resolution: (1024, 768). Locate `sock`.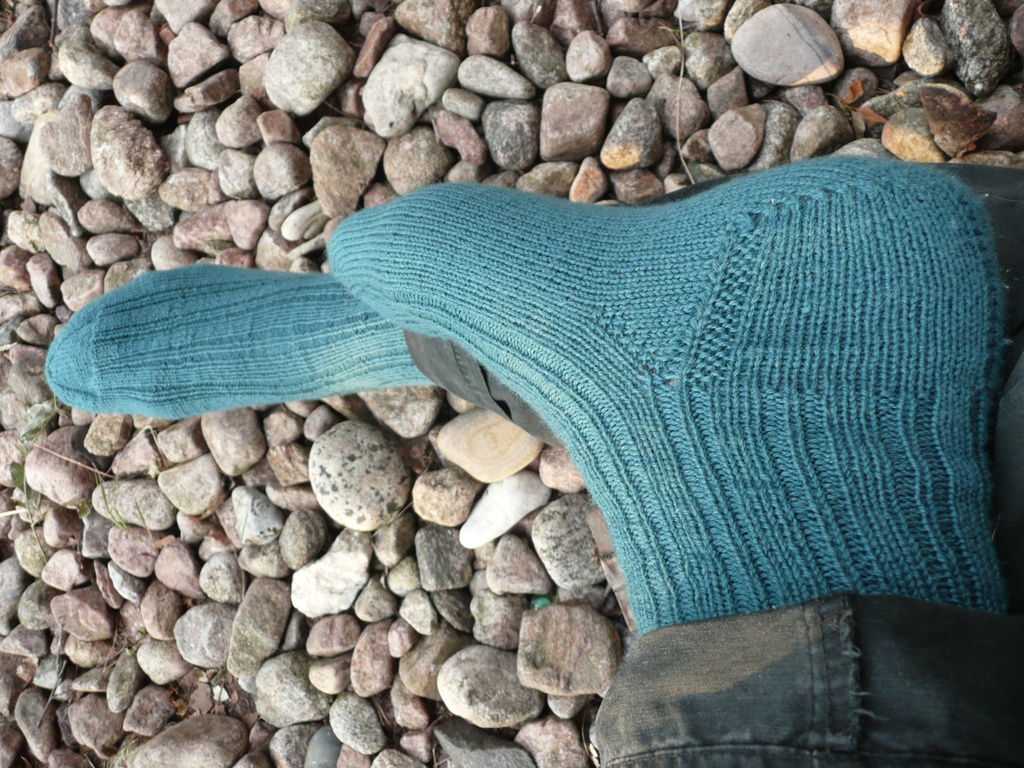
42/261/440/417.
